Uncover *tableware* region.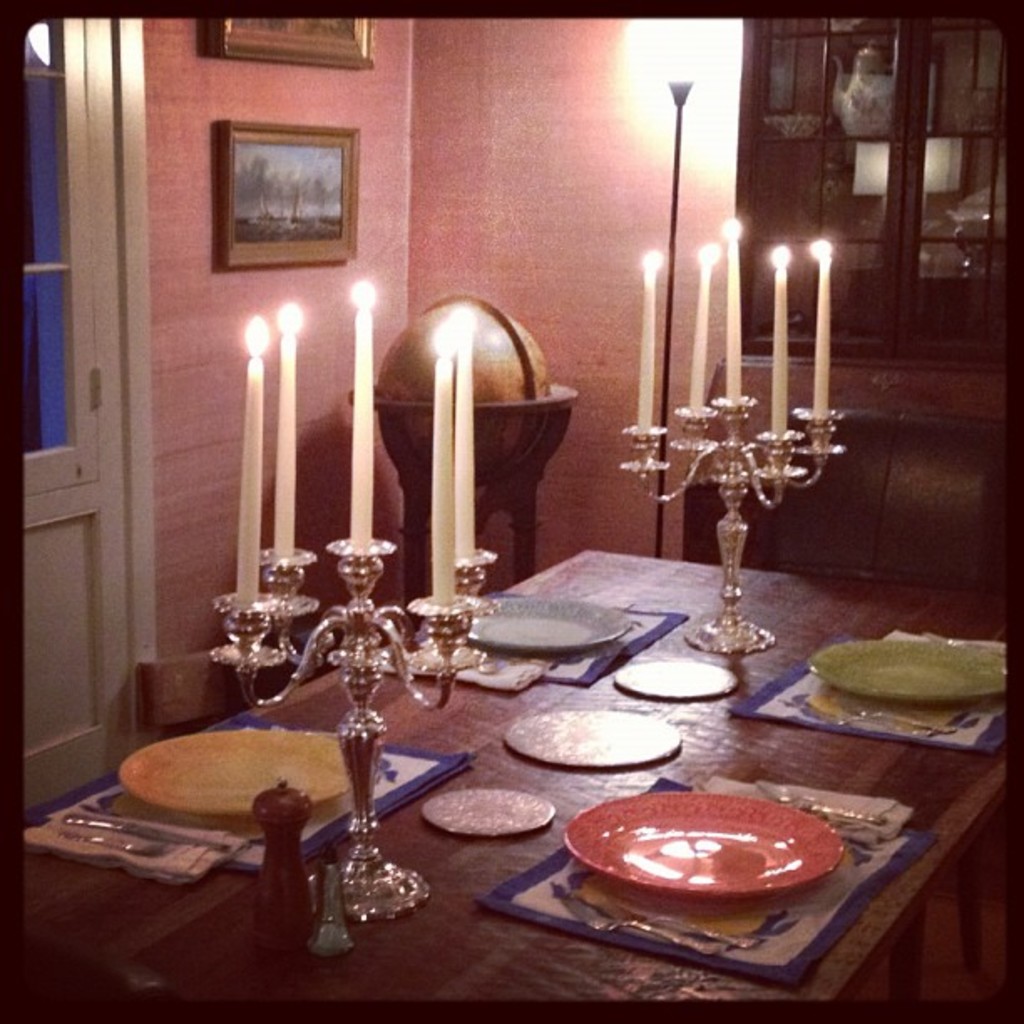
Uncovered: x1=119, y1=721, x2=355, y2=815.
